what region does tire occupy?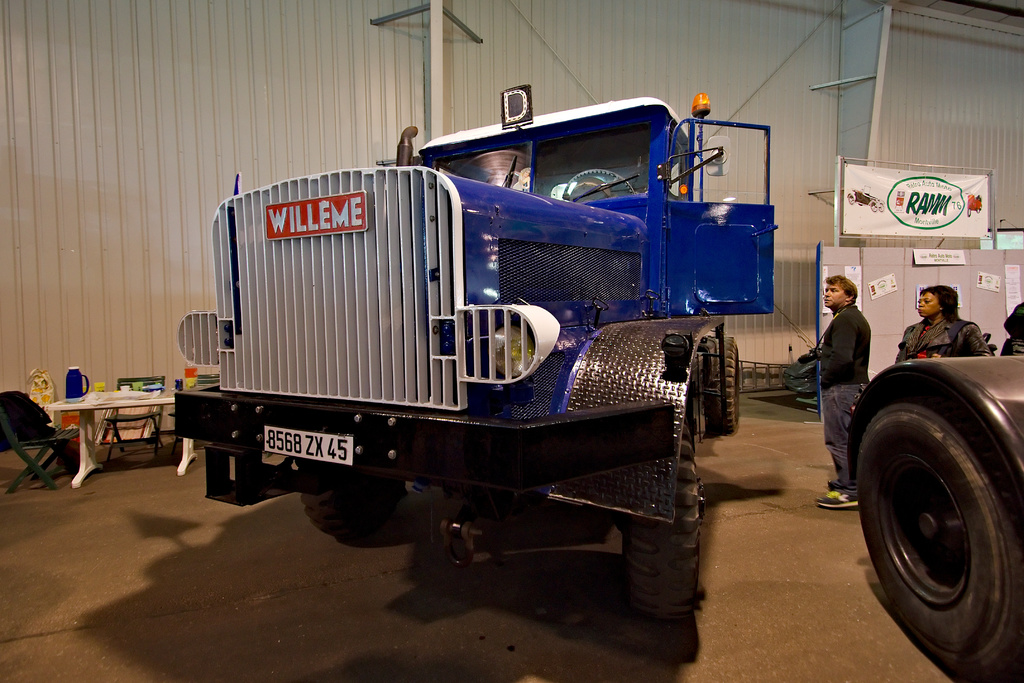
688, 341, 743, 420.
